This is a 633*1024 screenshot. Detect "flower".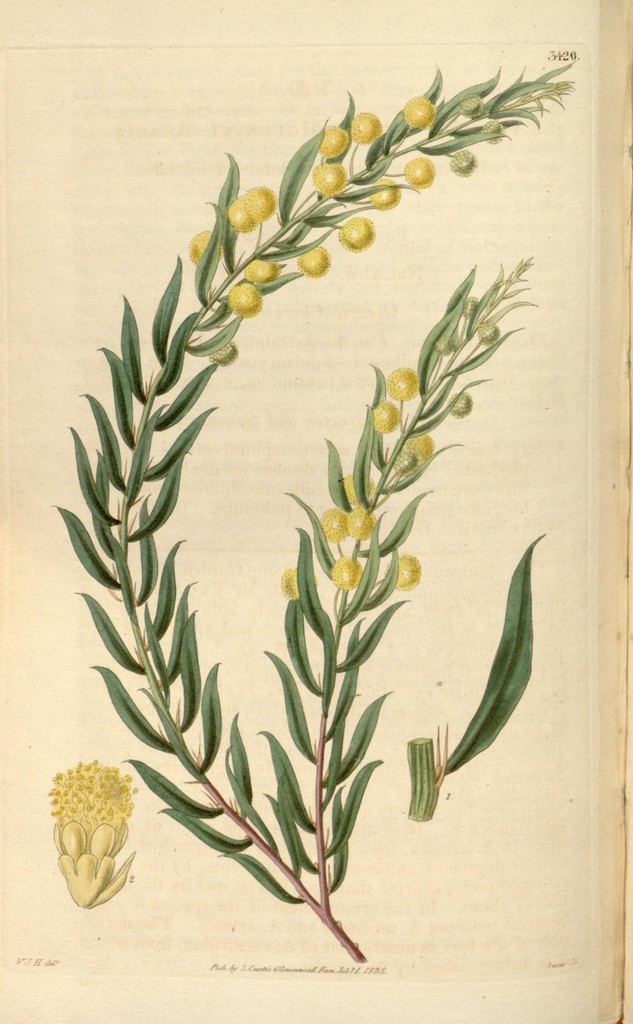
245 257 283 284.
